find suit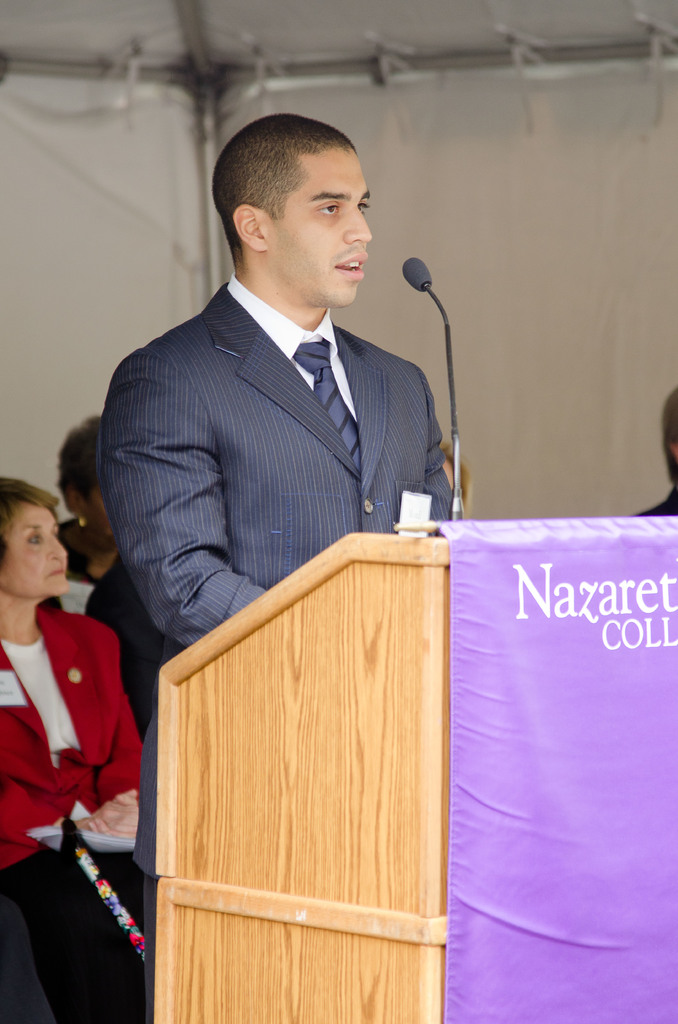
x1=61, y1=291, x2=469, y2=627
